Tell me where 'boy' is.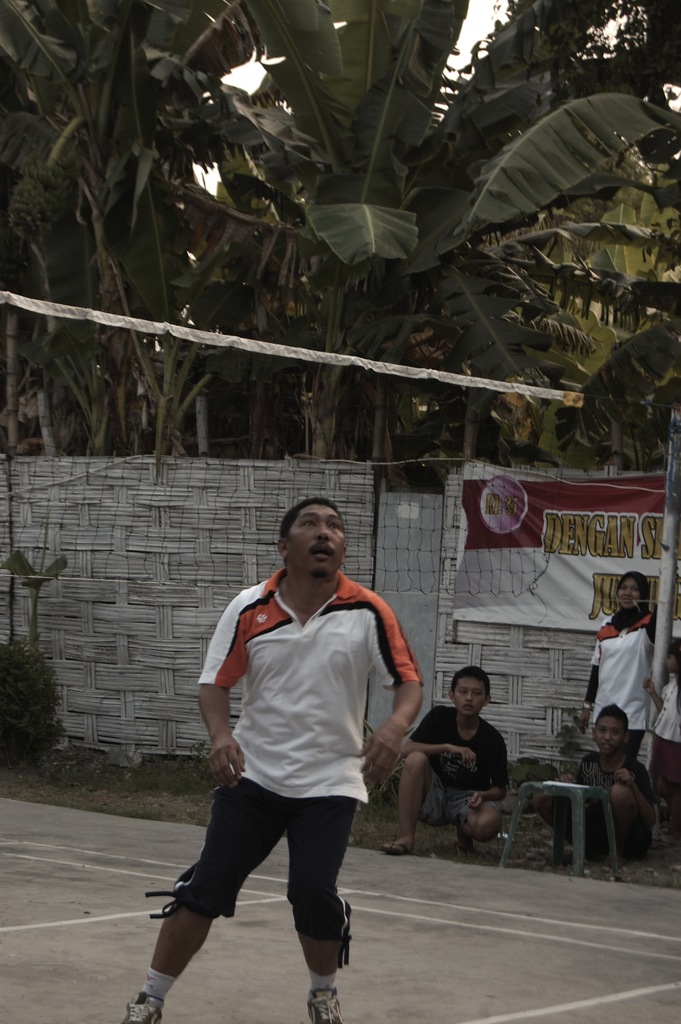
'boy' is at detection(124, 499, 425, 1023).
